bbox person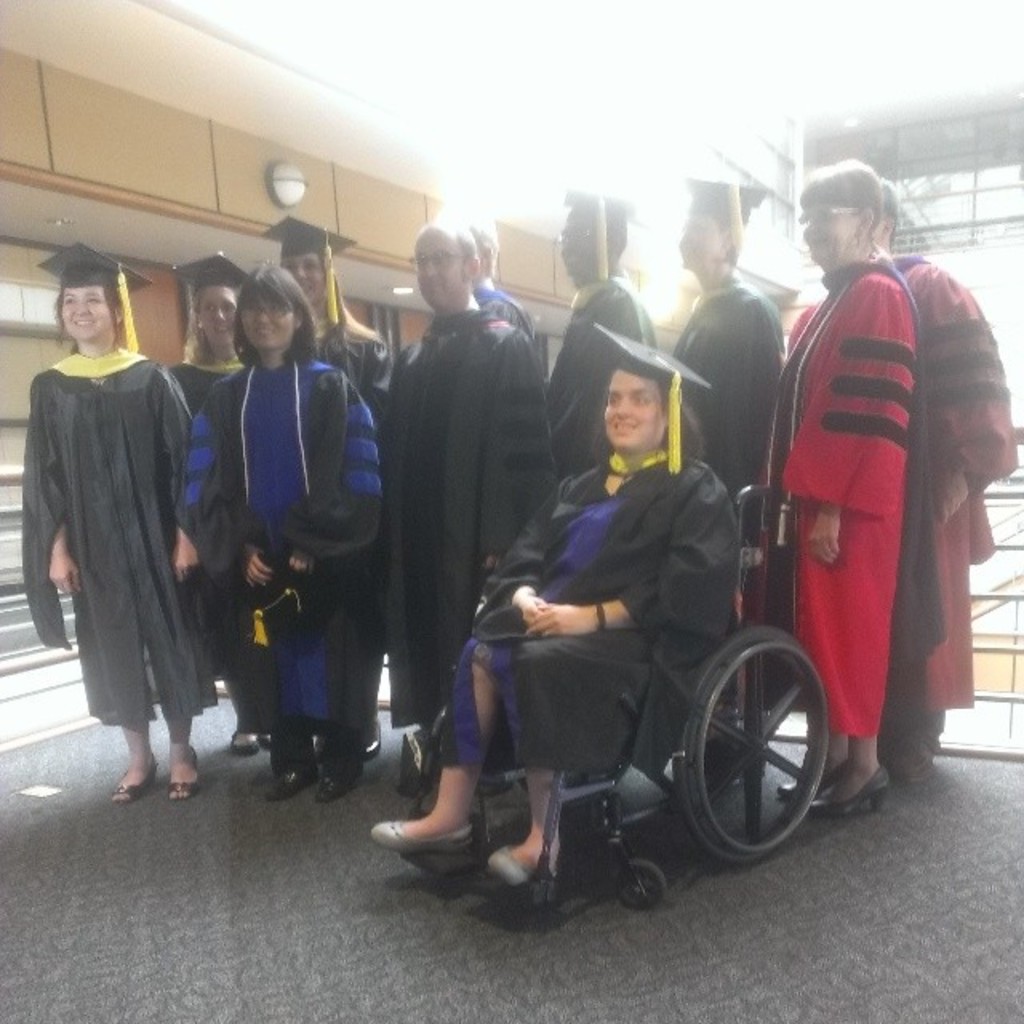
bbox=[165, 254, 402, 779]
